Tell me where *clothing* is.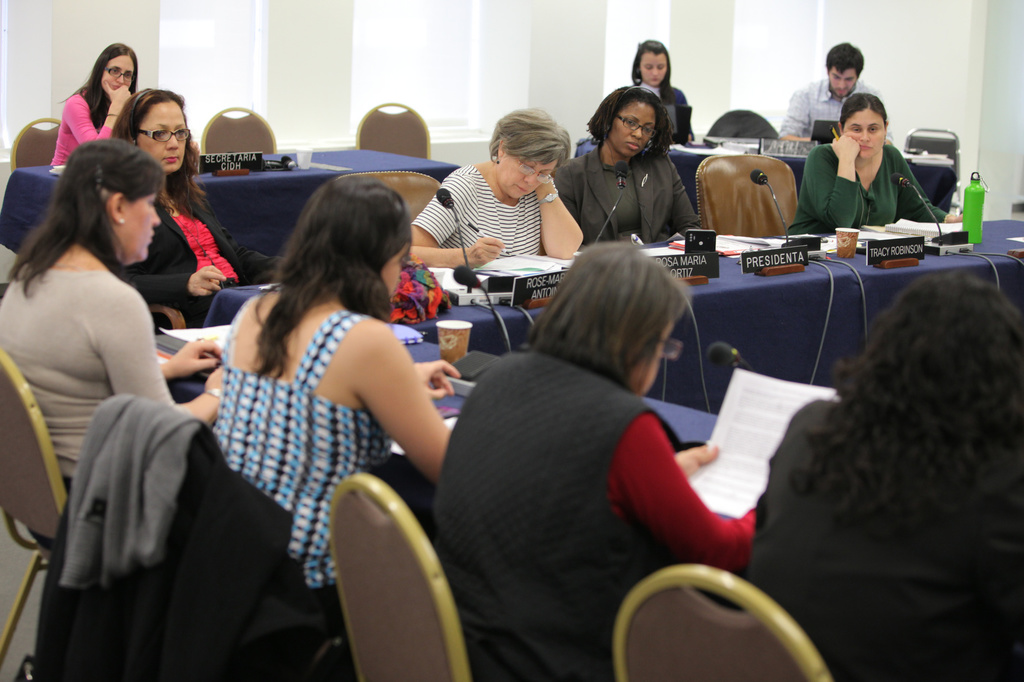
*clothing* is at x1=410, y1=163, x2=559, y2=260.
